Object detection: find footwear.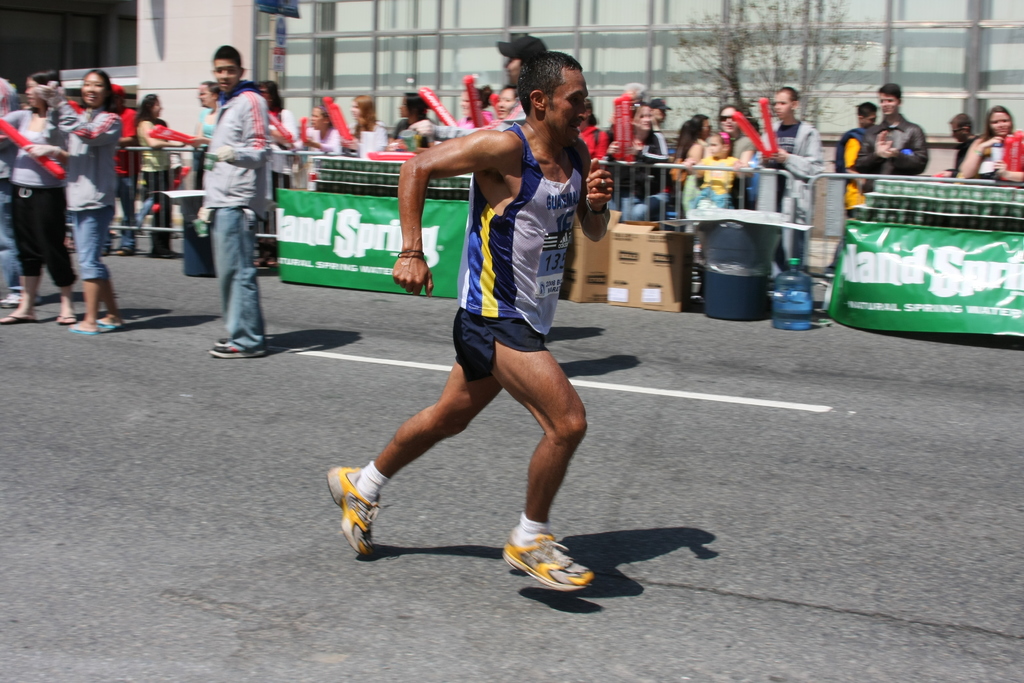
(90, 310, 114, 329).
